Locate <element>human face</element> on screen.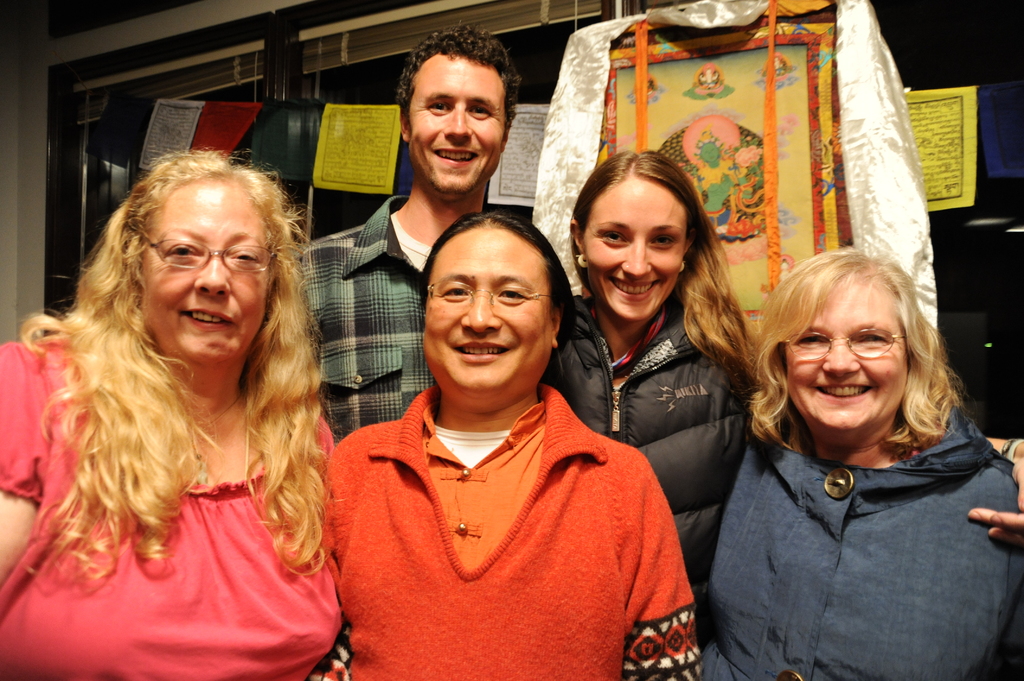
On screen at {"x1": 147, "y1": 179, "x2": 269, "y2": 363}.
